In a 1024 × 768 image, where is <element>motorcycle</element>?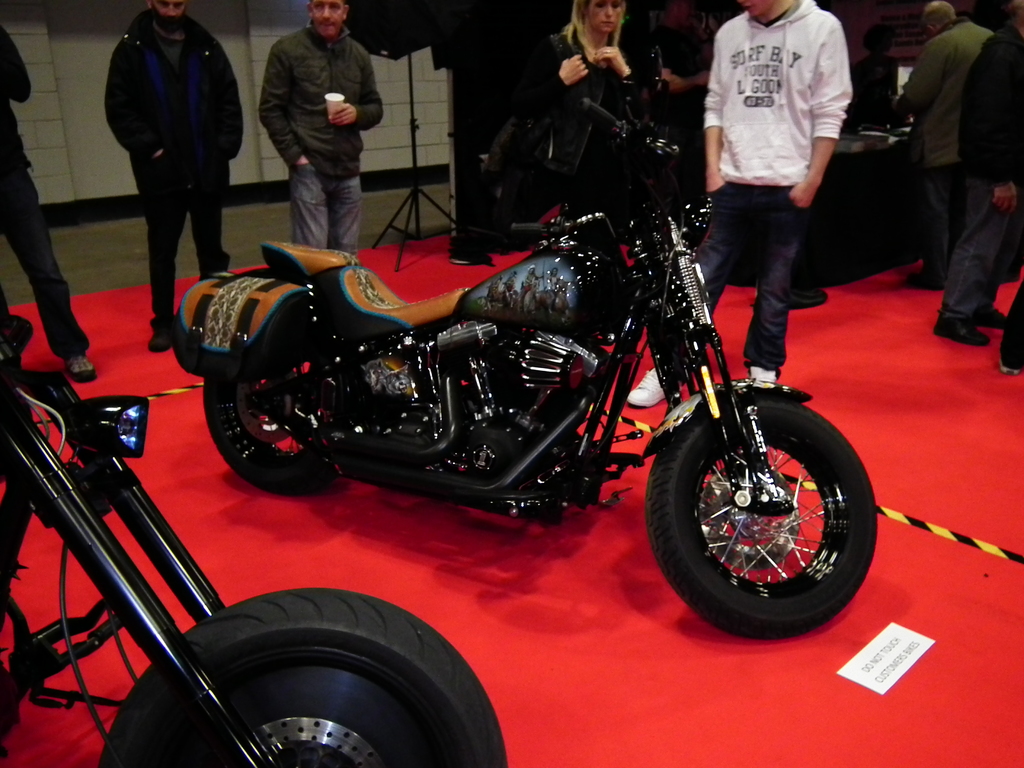
Rect(177, 167, 911, 645).
